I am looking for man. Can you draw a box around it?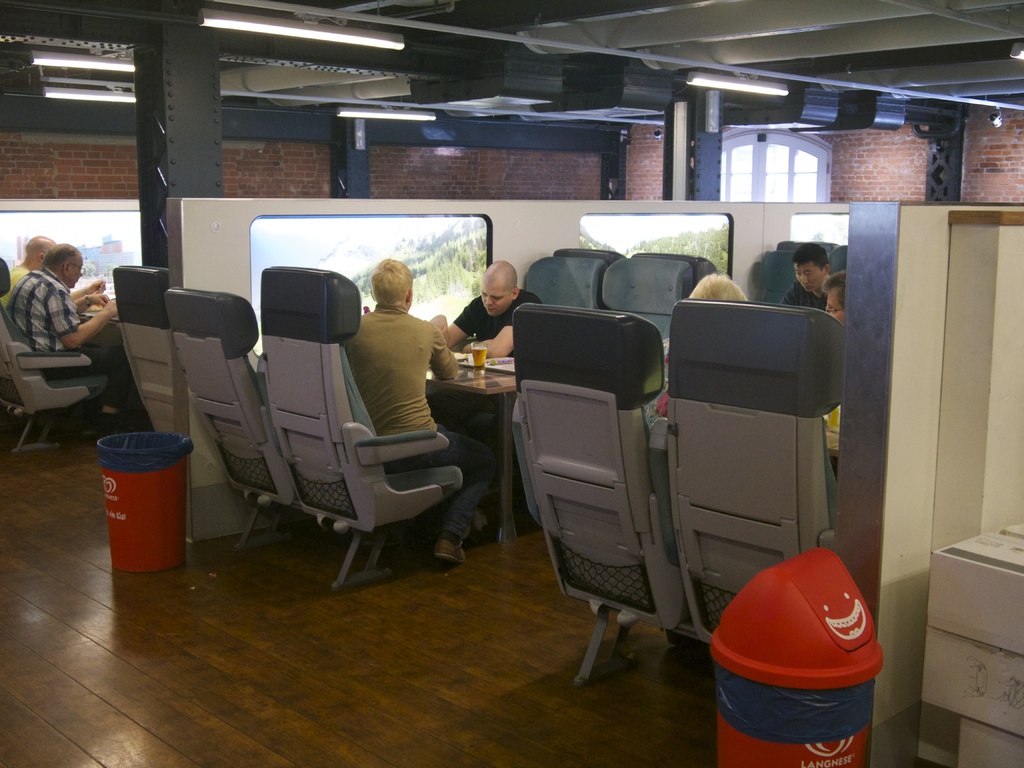
Sure, the bounding box is [x1=340, y1=250, x2=496, y2=566].
